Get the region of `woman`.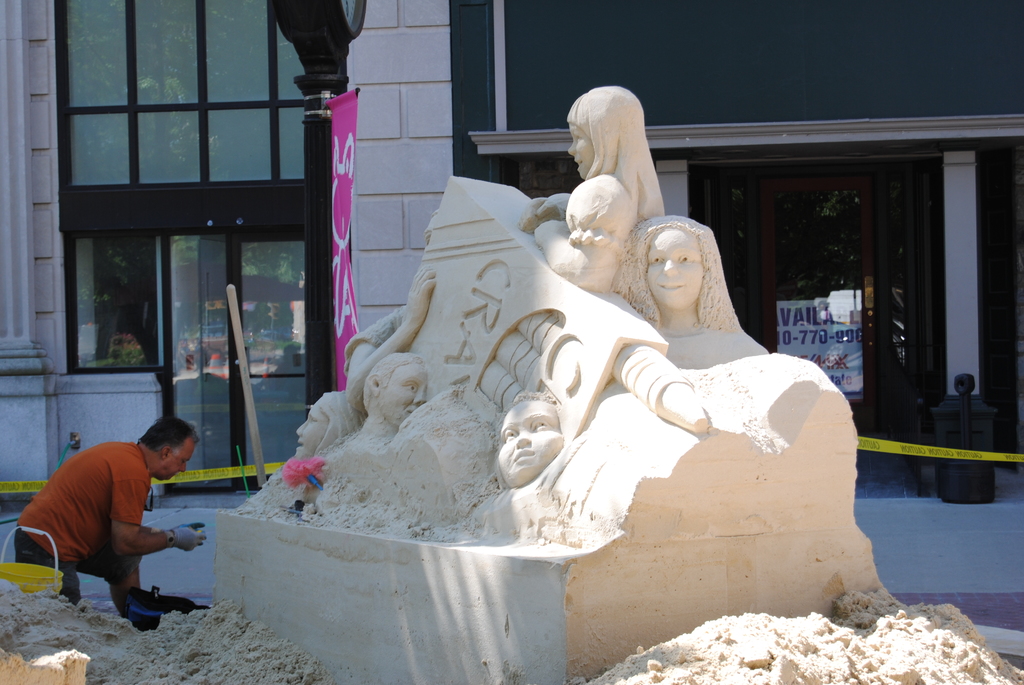
select_region(625, 209, 762, 345).
